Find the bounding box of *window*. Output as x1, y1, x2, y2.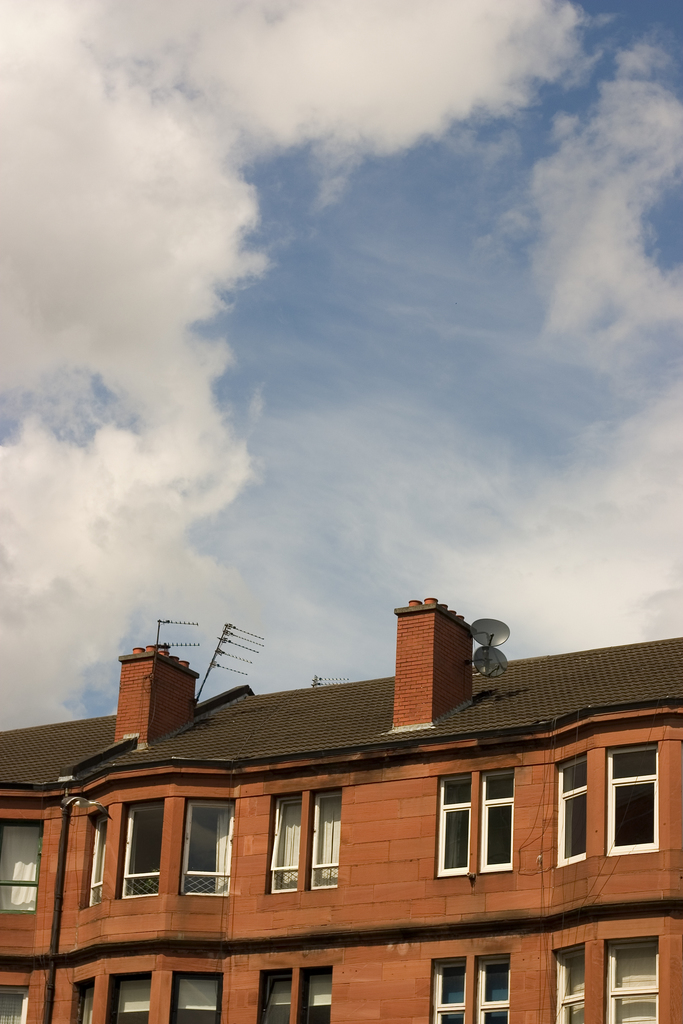
109, 977, 149, 1023.
